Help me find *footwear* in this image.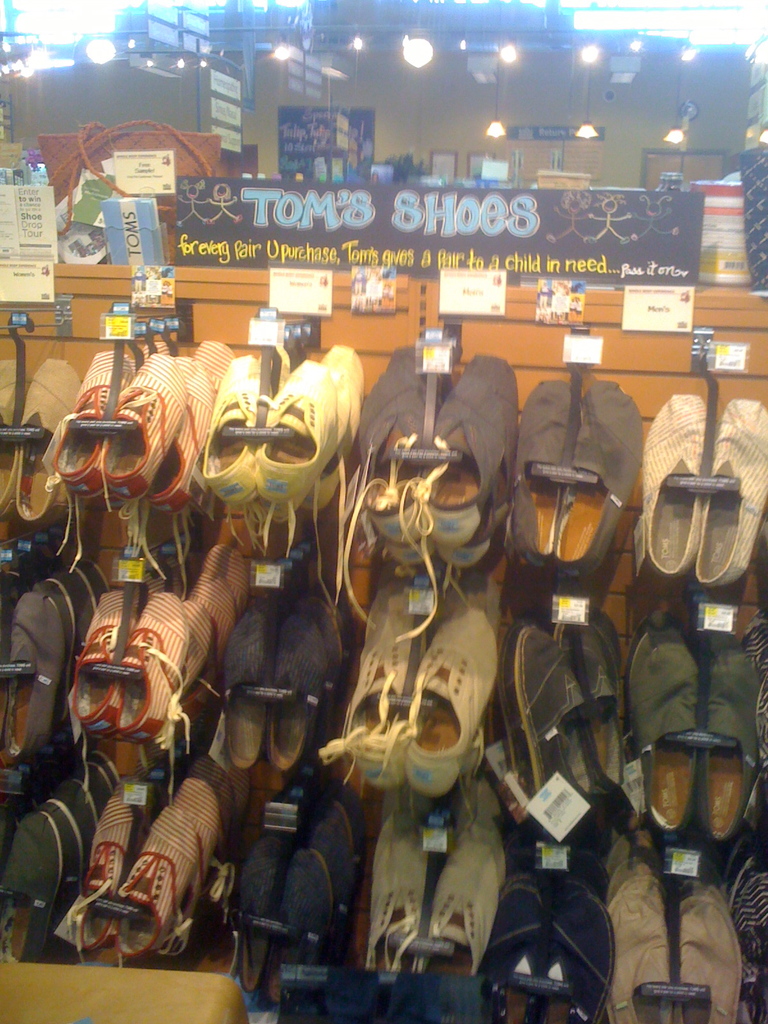
Found it: 116 586 193 746.
